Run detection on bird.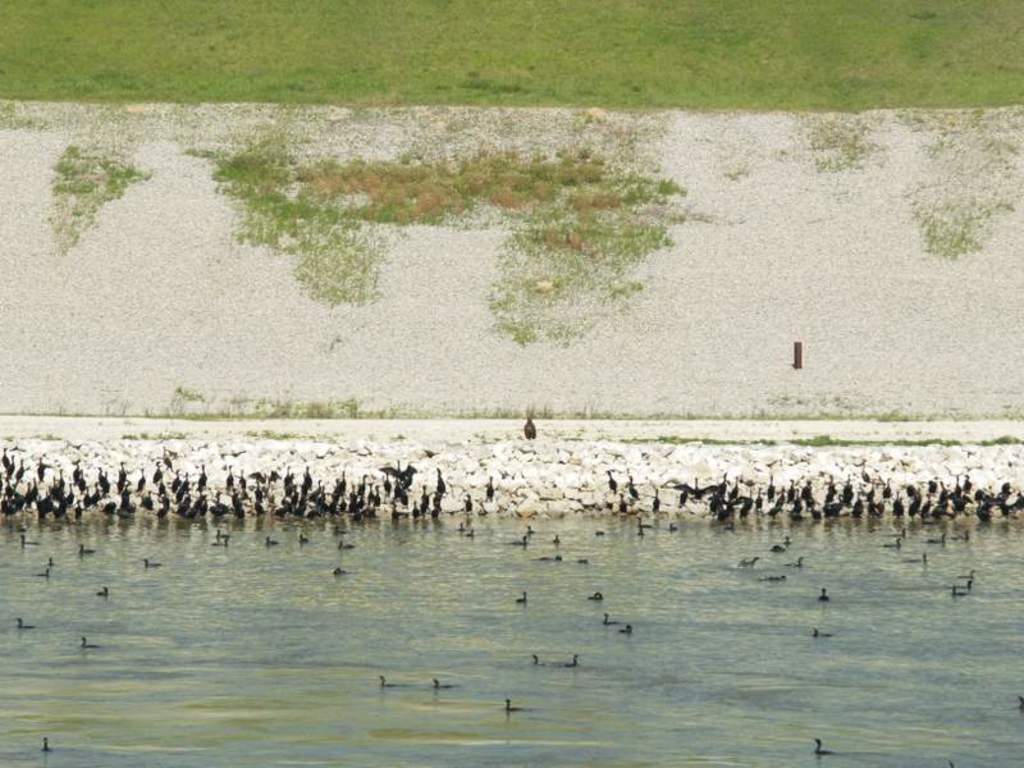
Result: bbox=(268, 536, 280, 548).
